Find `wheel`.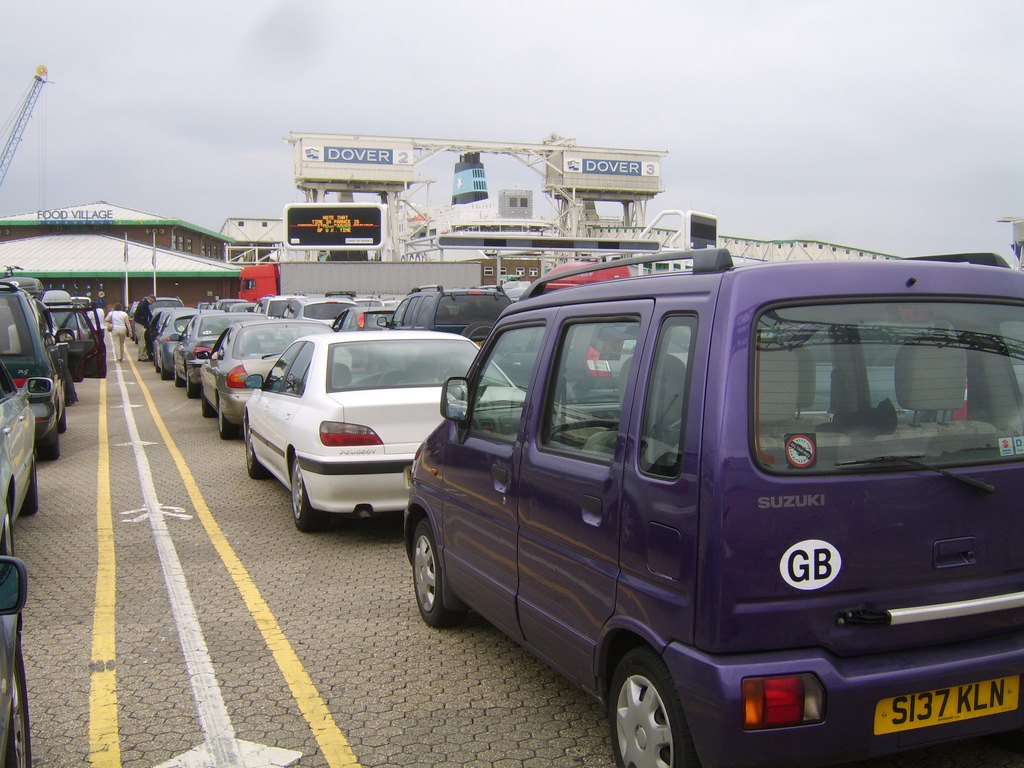
box(186, 385, 199, 398).
